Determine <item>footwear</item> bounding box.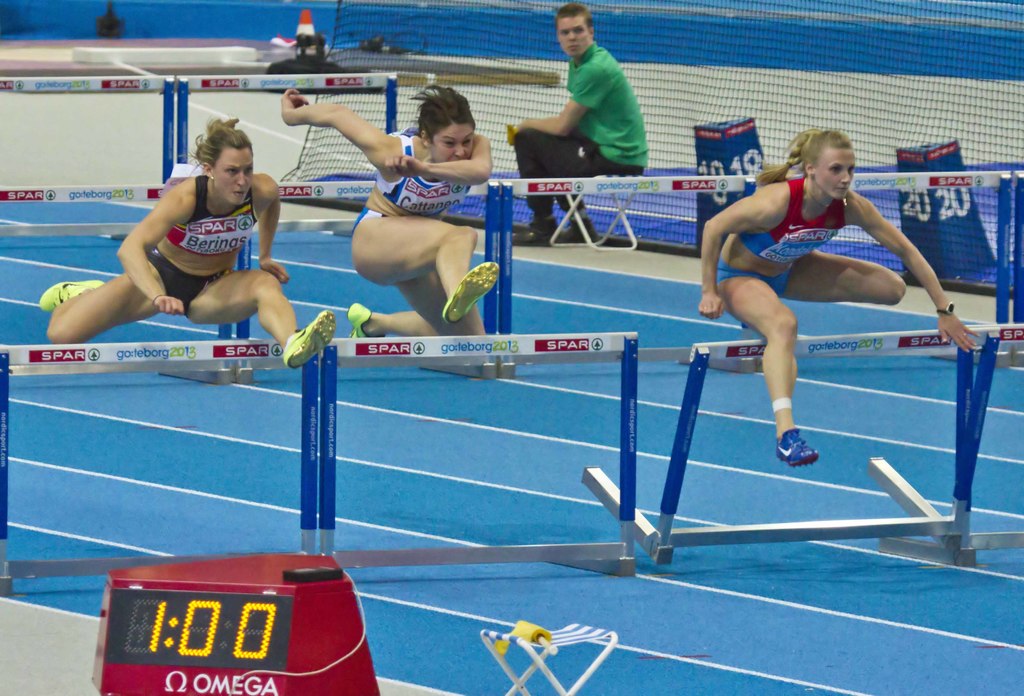
Determined: {"x1": 511, "y1": 219, "x2": 559, "y2": 248}.
